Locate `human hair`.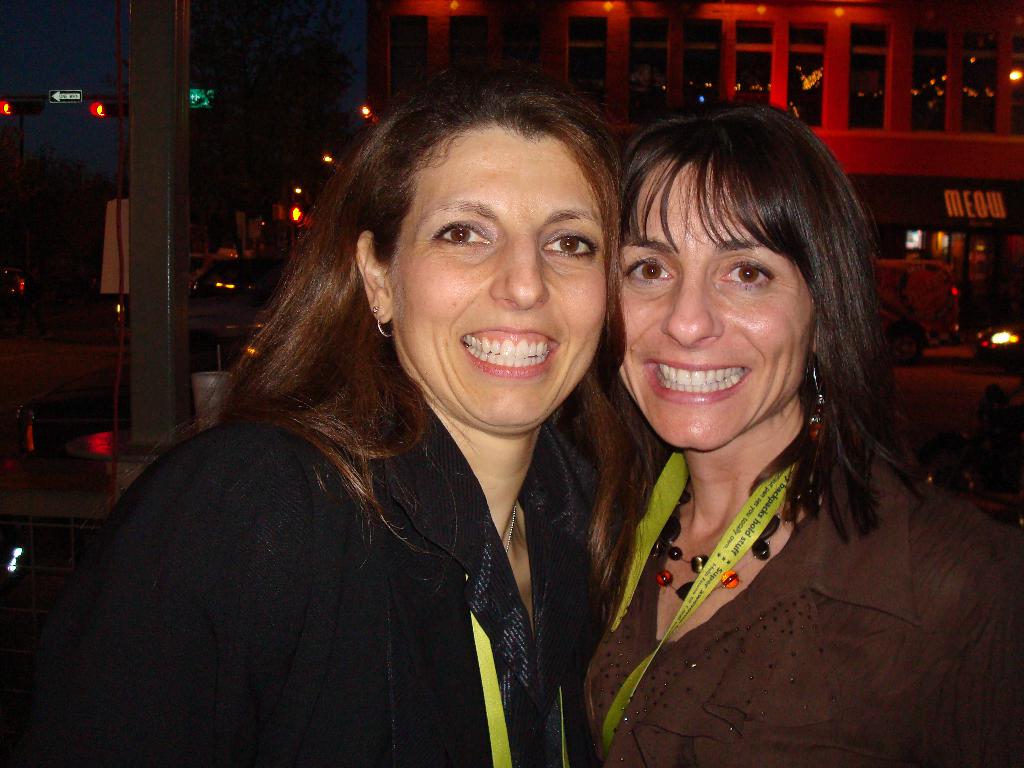
Bounding box: l=137, t=80, r=621, b=630.
